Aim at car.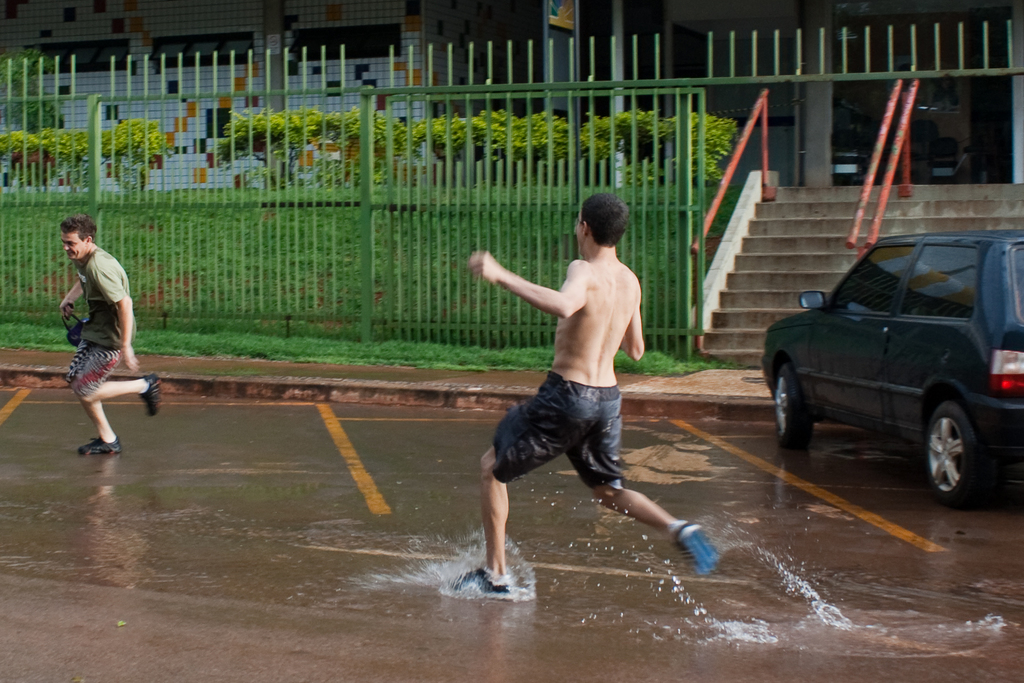
Aimed at {"left": 757, "top": 220, "right": 1021, "bottom": 499}.
